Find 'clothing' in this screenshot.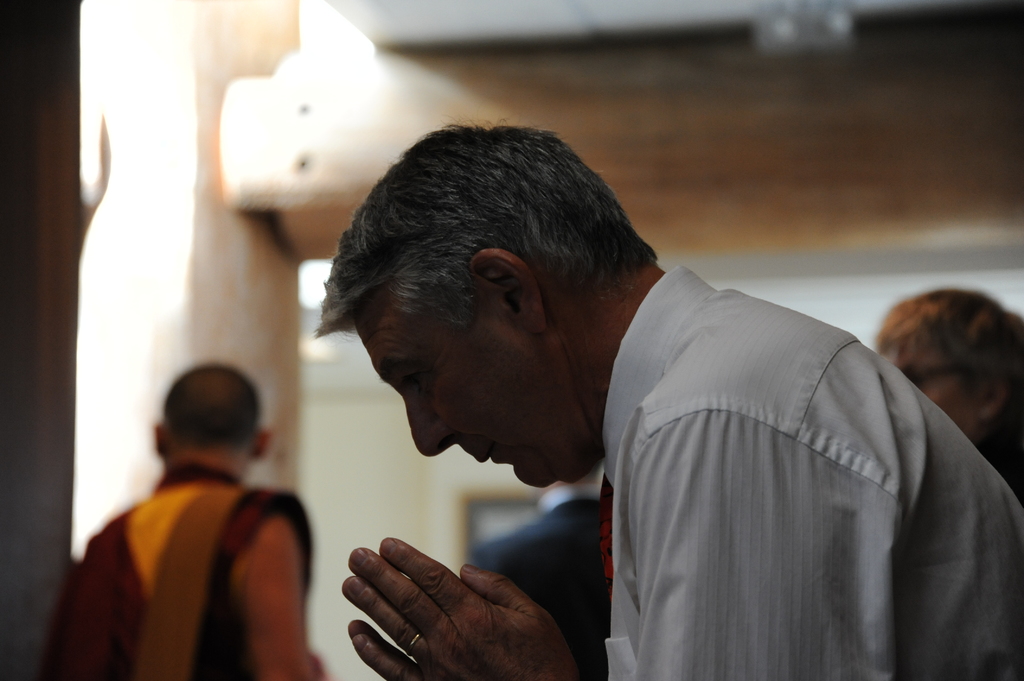
The bounding box for 'clothing' is pyautogui.locateOnScreen(33, 456, 323, 680).
